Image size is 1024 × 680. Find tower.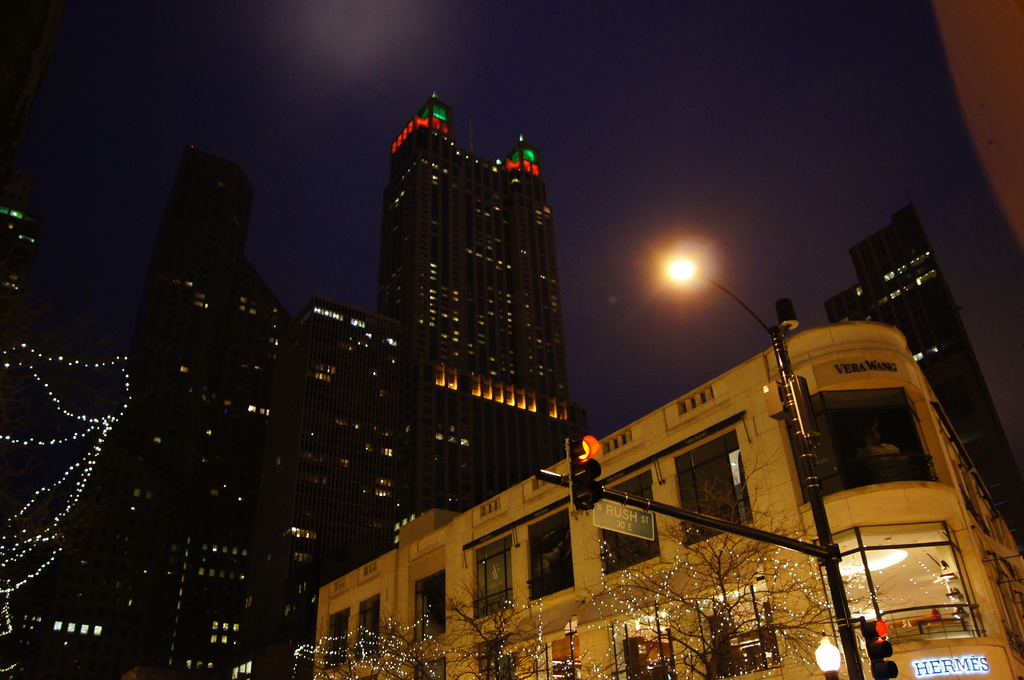
BBox(822, 190, 1023, 525).
